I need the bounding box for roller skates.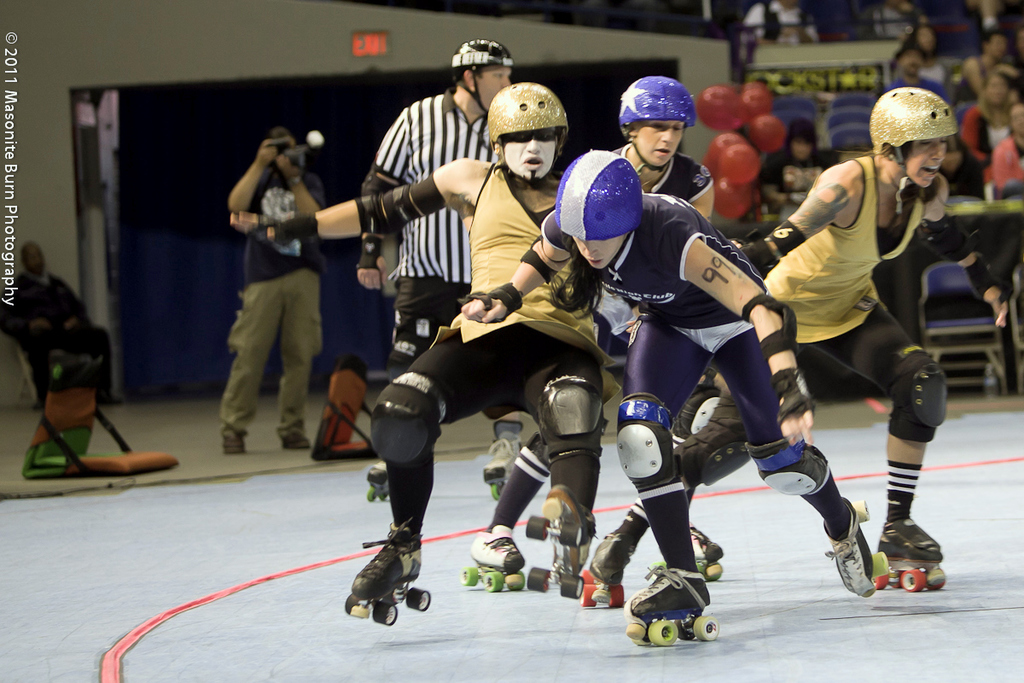
Here it is: rect(481, 436, 520, 499).
